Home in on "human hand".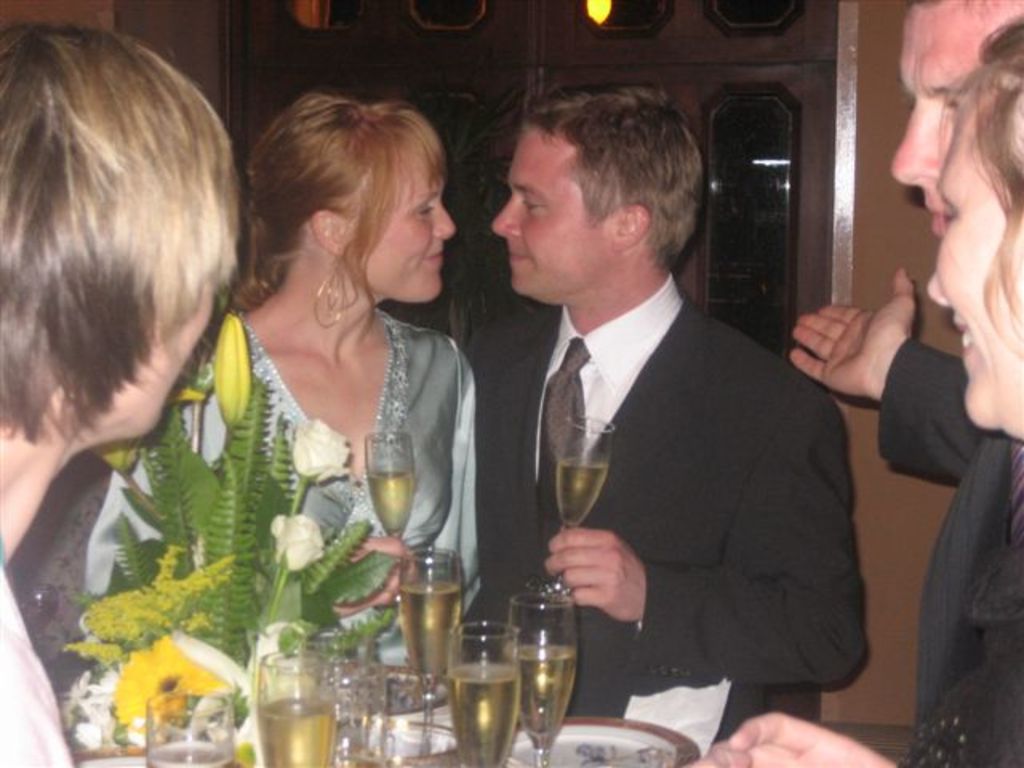
Homed in at {"left": 325, "top": 534, "right": 421, "bottom": 619}.
